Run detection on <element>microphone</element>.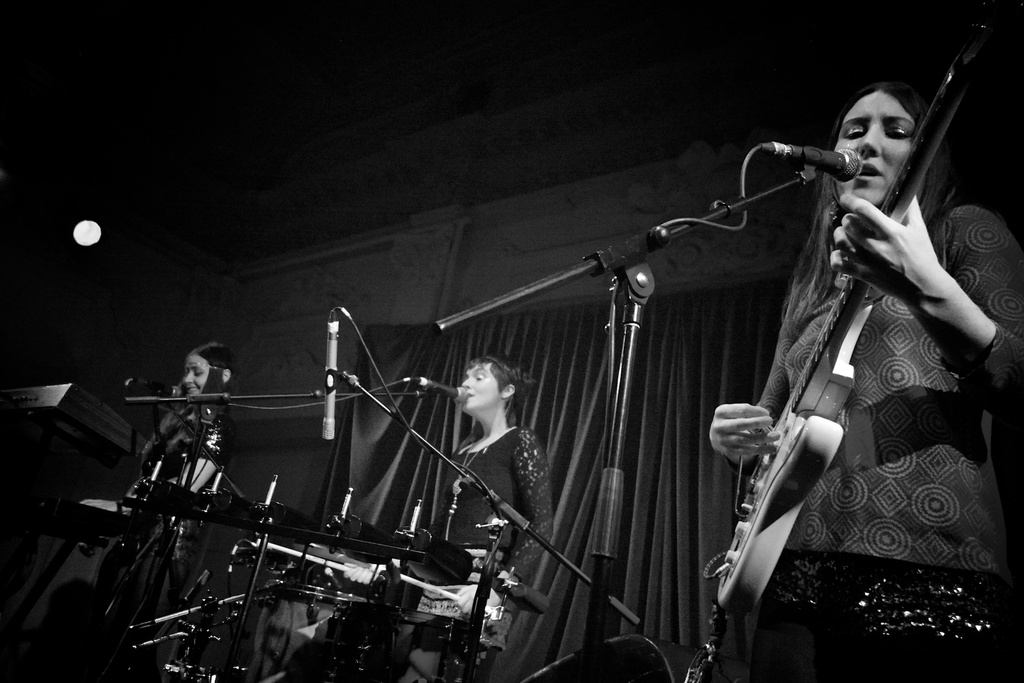
Result: x1=764, y1=142, x2=867, y2=190.
